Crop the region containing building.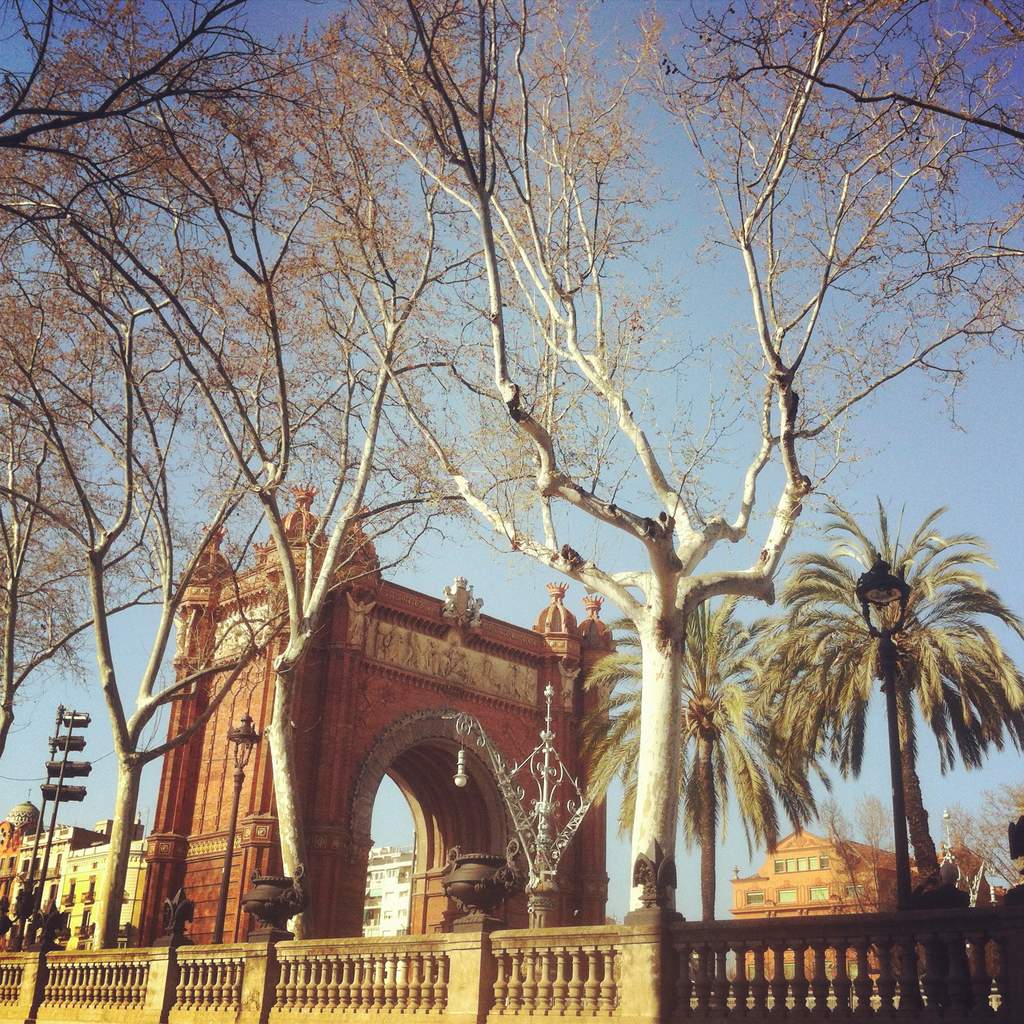
Crop region: box(367, 841, 417, 939).
